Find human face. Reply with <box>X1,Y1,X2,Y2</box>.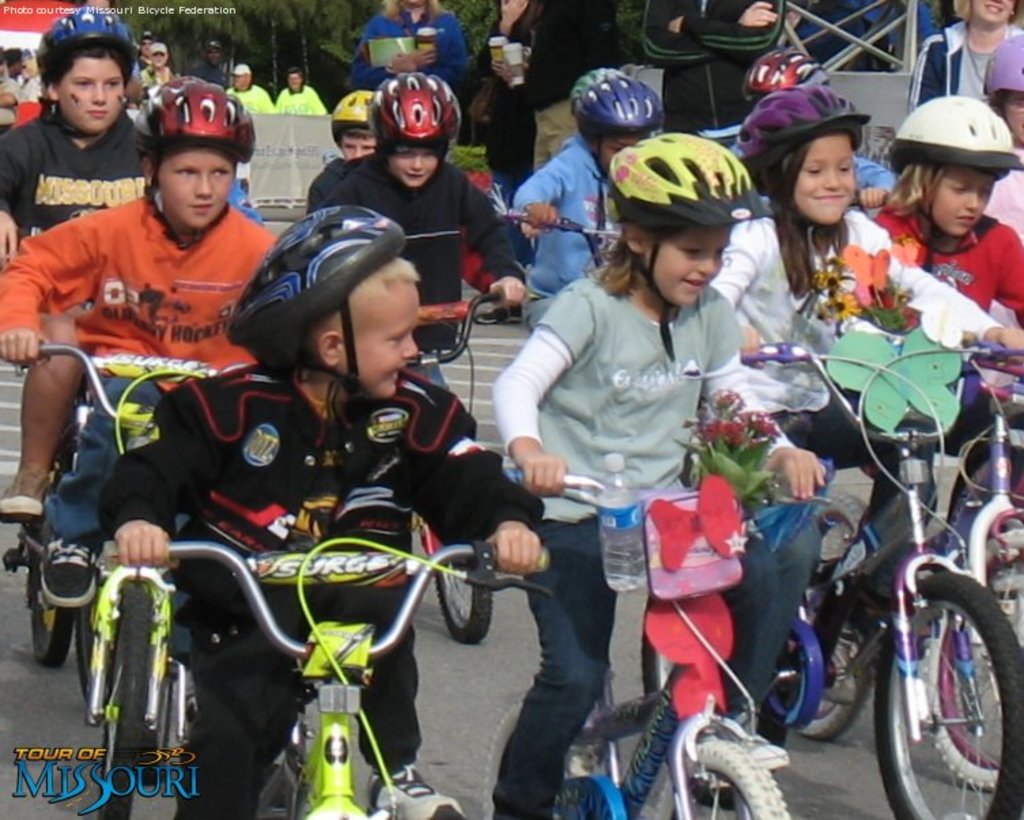
<box>156,144,239,238</box>.
